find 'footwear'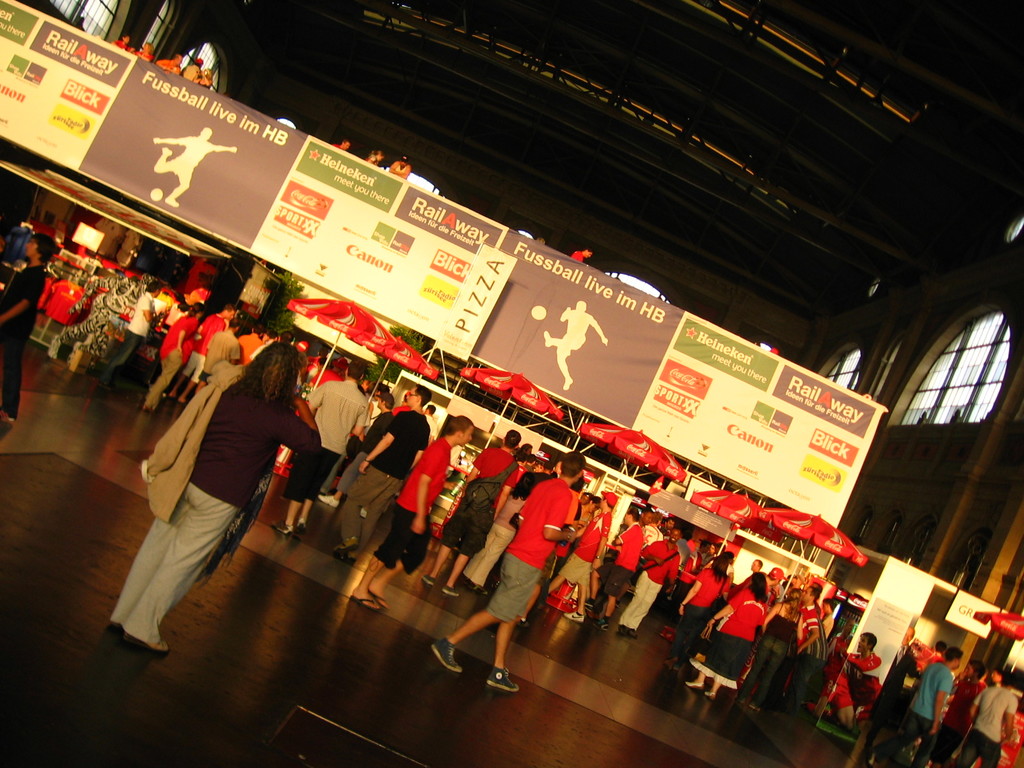
bbox=[701, 692, 718, 703]
